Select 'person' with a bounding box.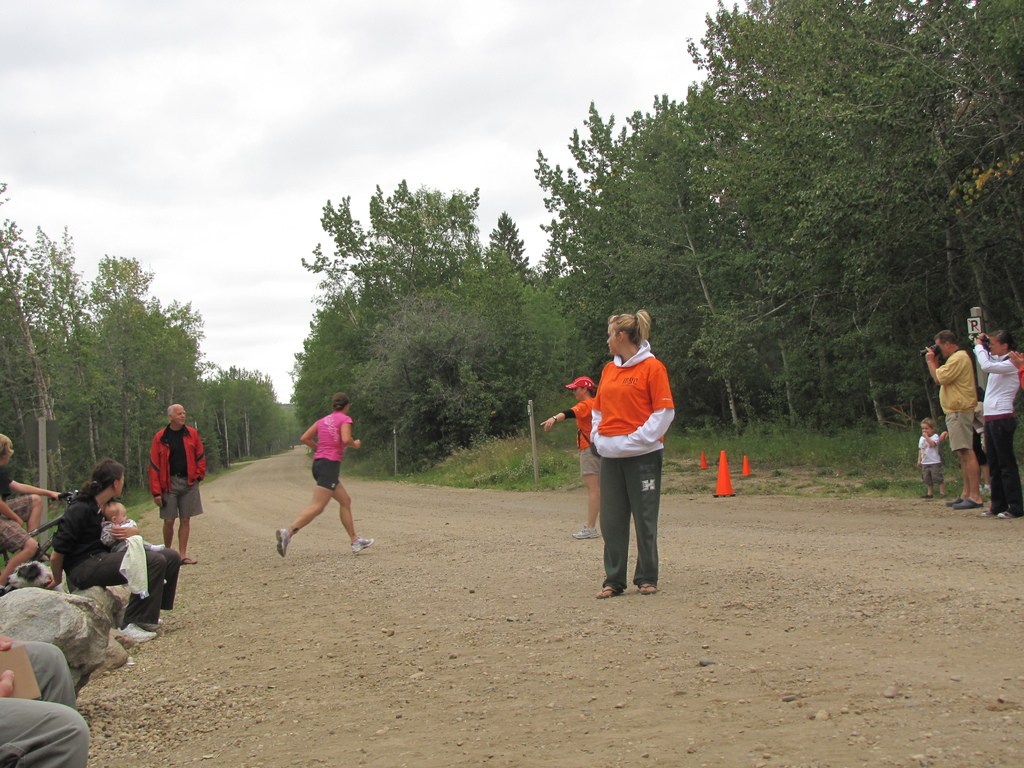
(x1=269, y1=410, x2=365, y2=576).
